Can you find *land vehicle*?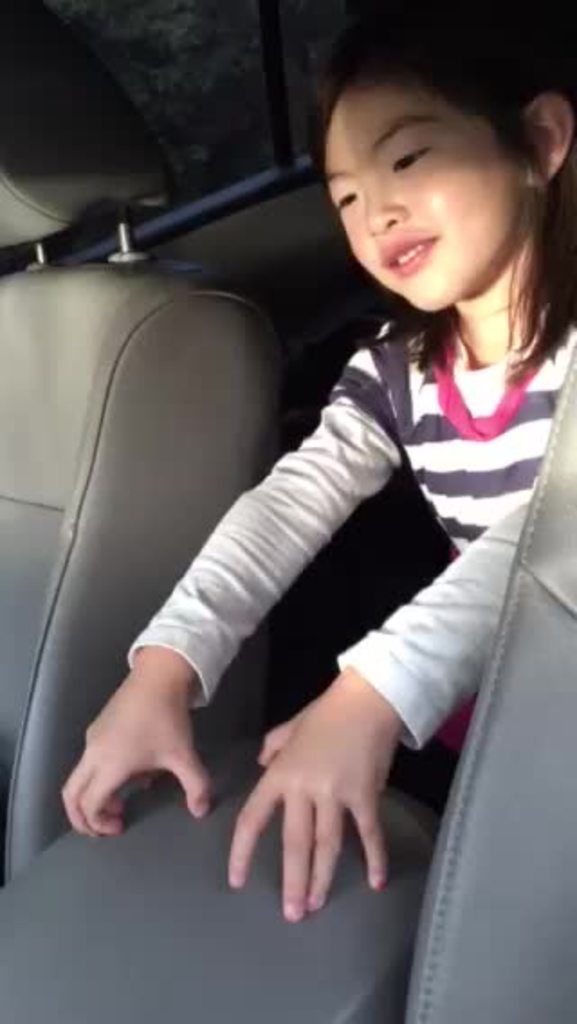
Yes, bounding box: Rect(0, 0, 575, 1022).
